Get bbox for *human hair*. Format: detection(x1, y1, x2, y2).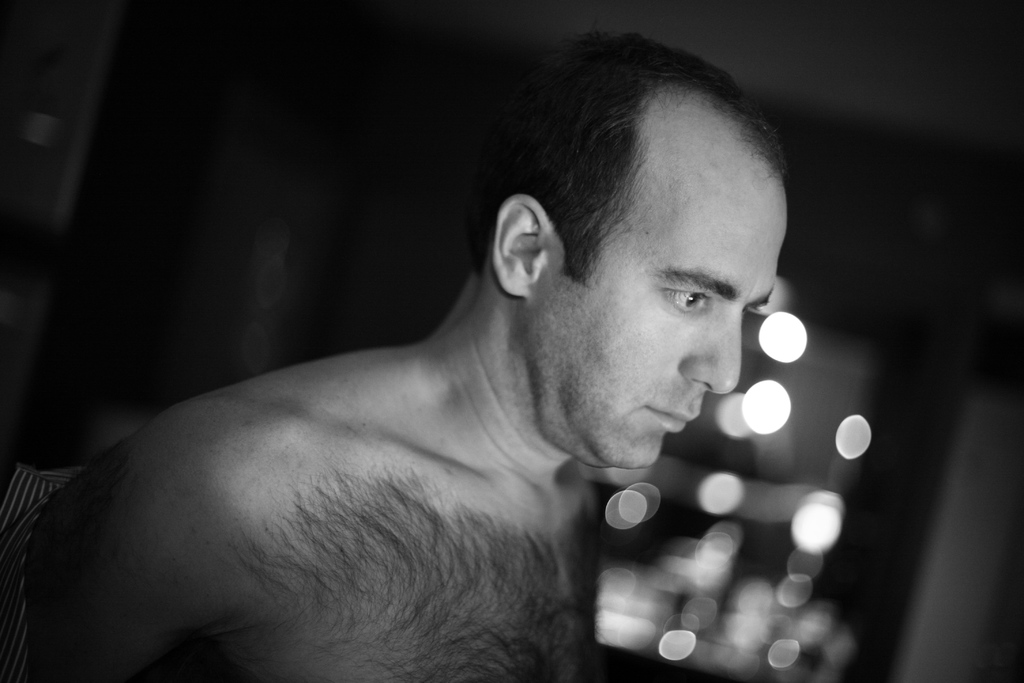
detection(442, 33, 776, 339).
